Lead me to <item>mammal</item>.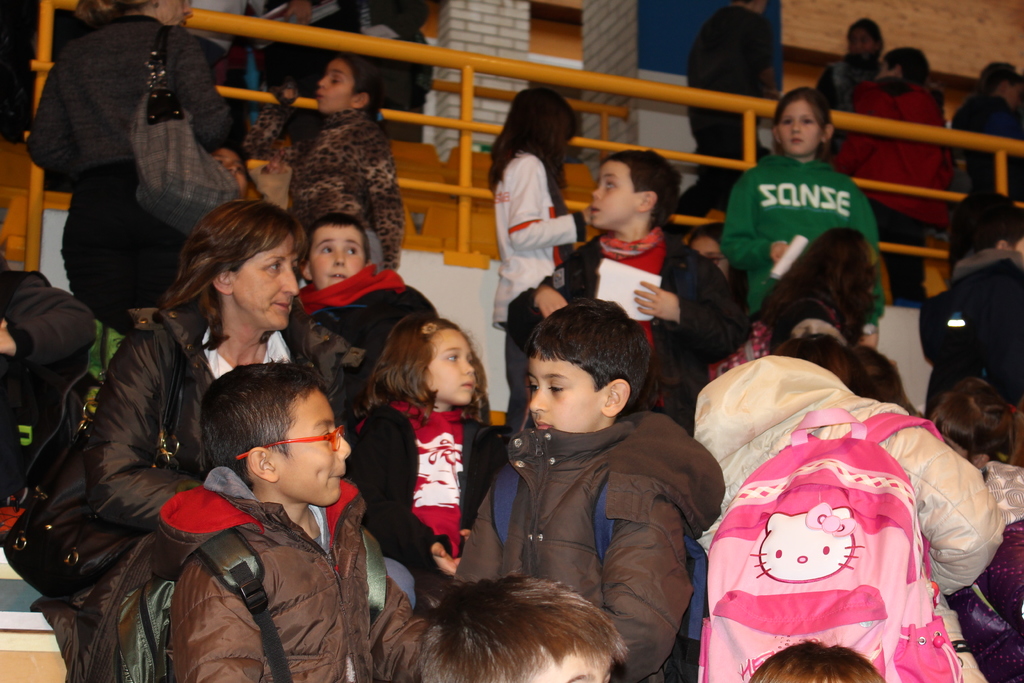
Lead to [x1=156, y1=356, x2=431, y2=682].
